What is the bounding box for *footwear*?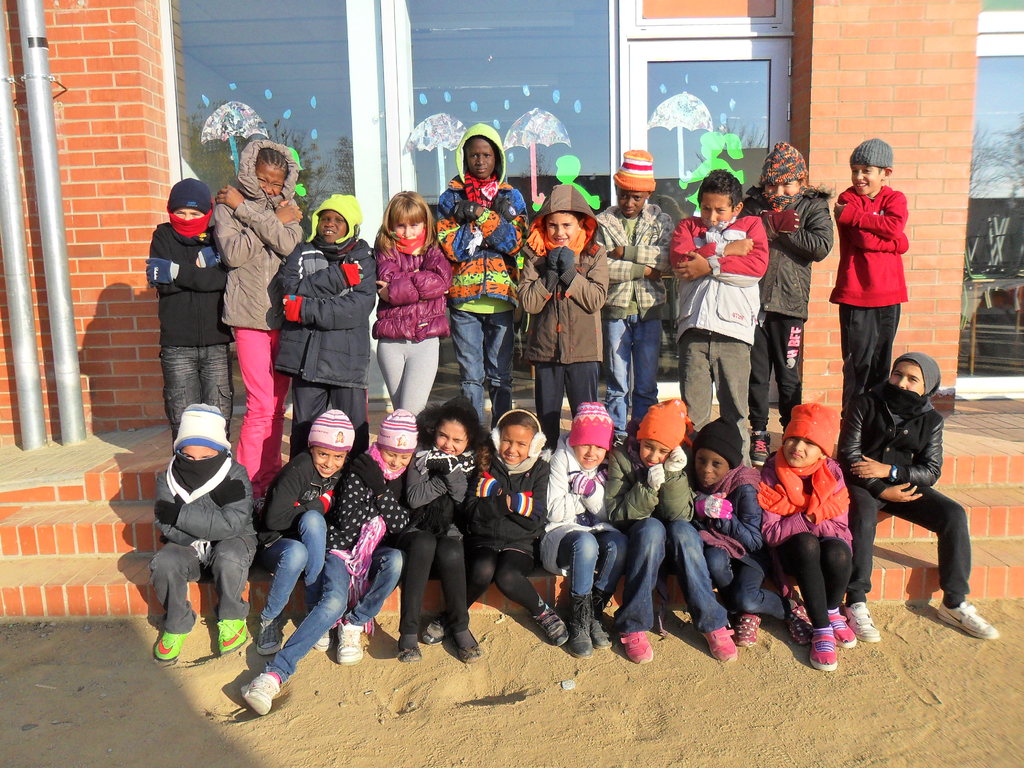
x1=936 y1=601 x2=1005 y2=641.
